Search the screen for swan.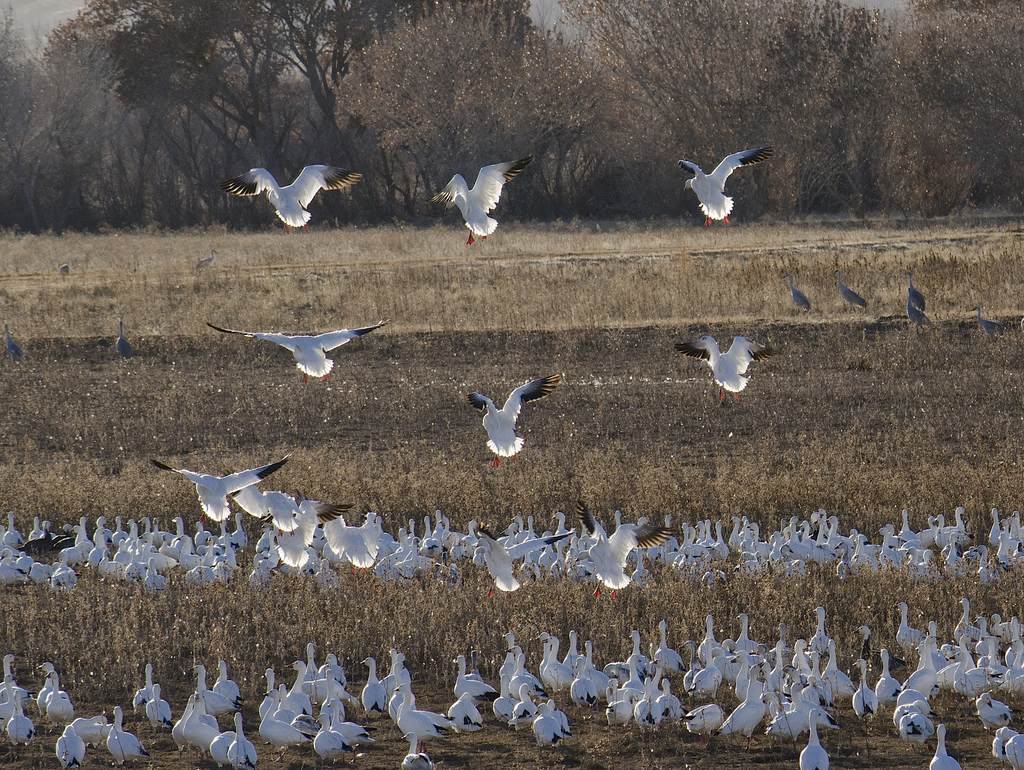
Found at rect(678, 143, 774, 225).
